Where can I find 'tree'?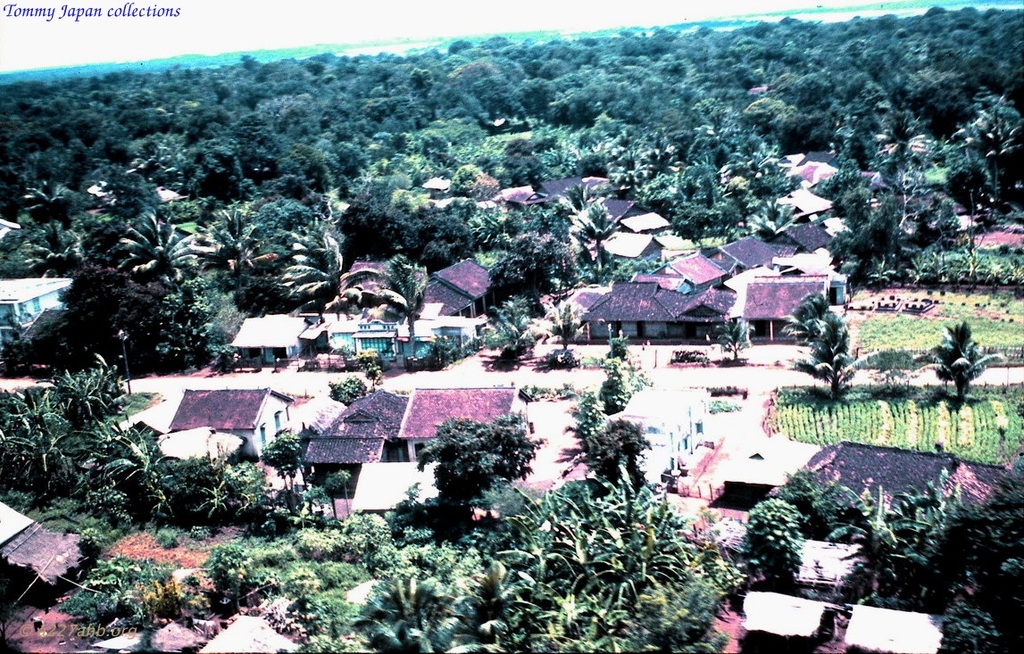
You can find it at [940, 87, 1023, 205].
